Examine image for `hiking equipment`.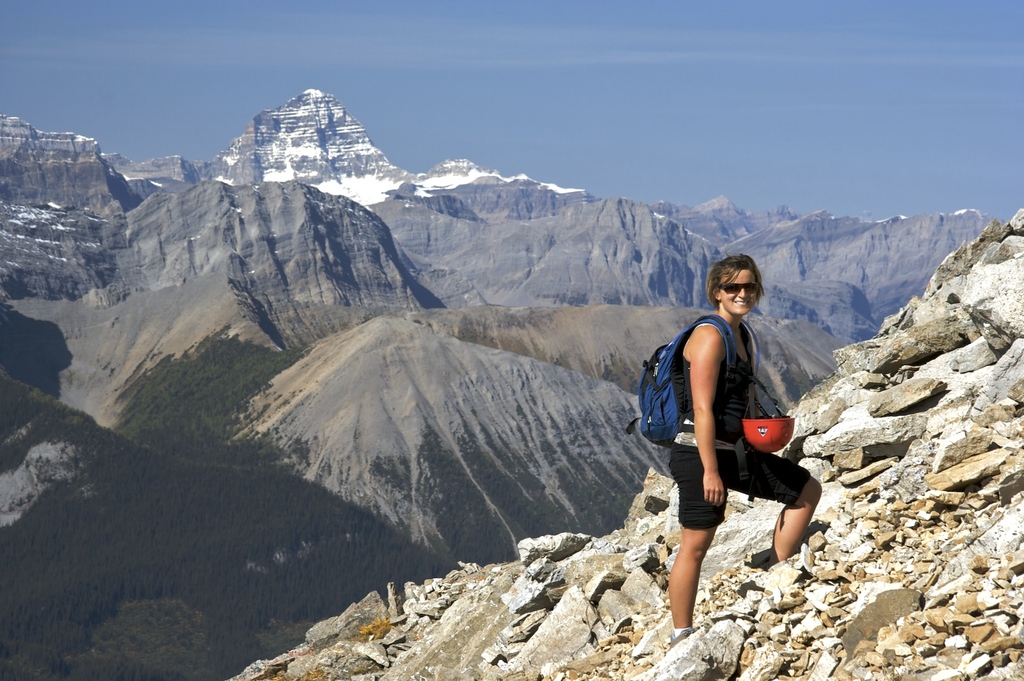
Examination result: x1=624 y1=304 x2=769 y2=439.
